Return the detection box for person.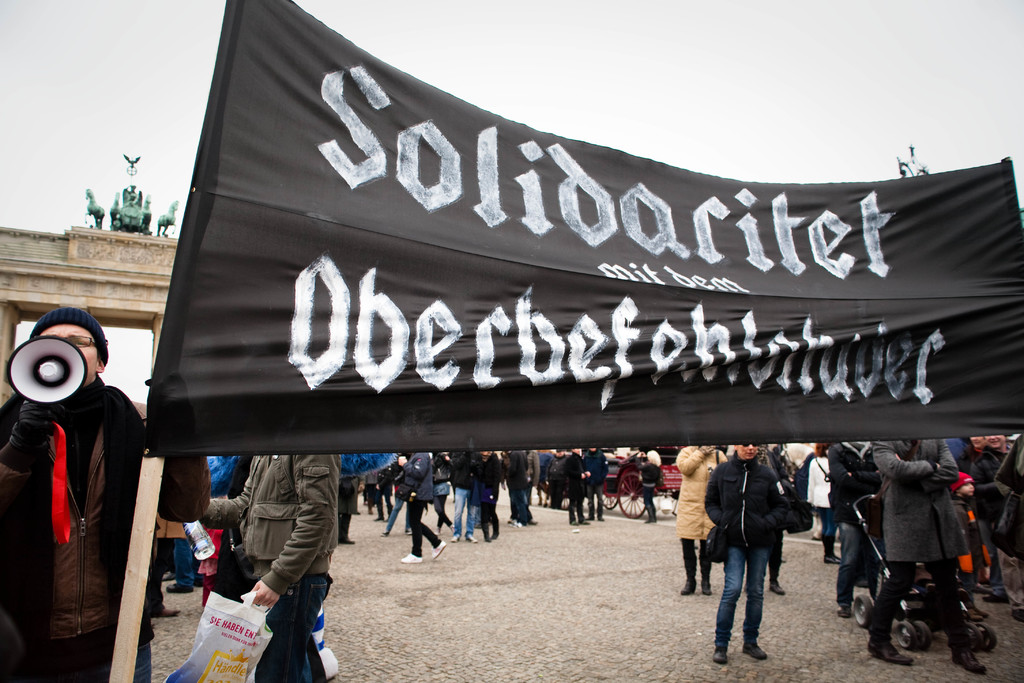
708 442 794 668.
